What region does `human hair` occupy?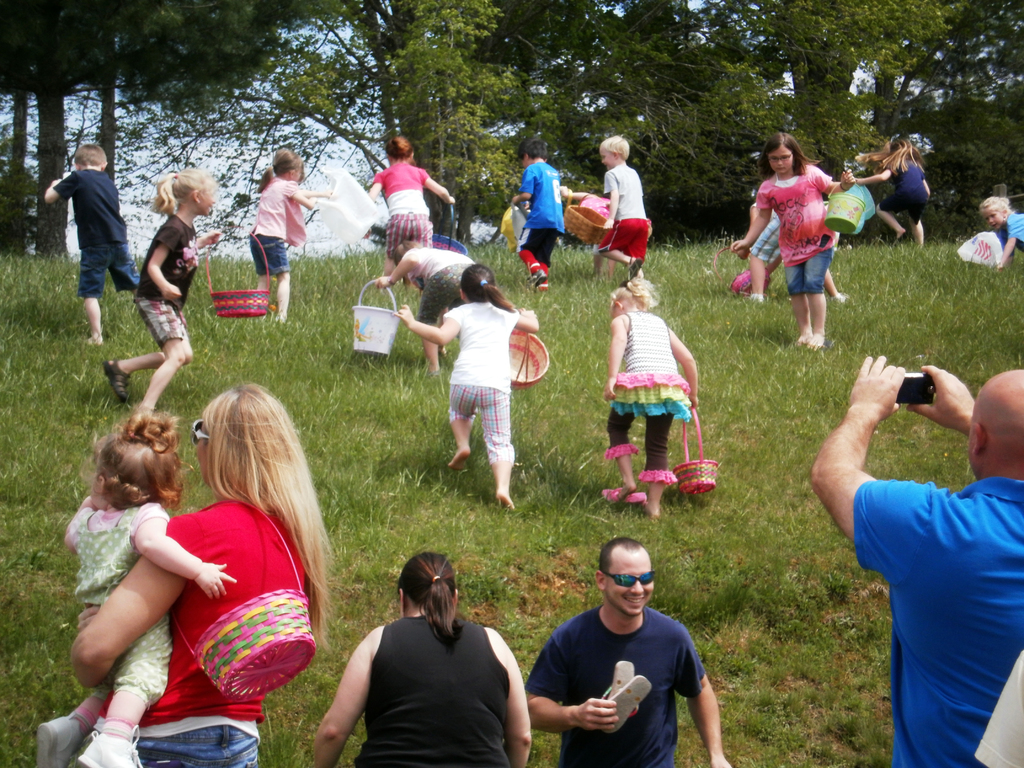
[460,264,511,314].
